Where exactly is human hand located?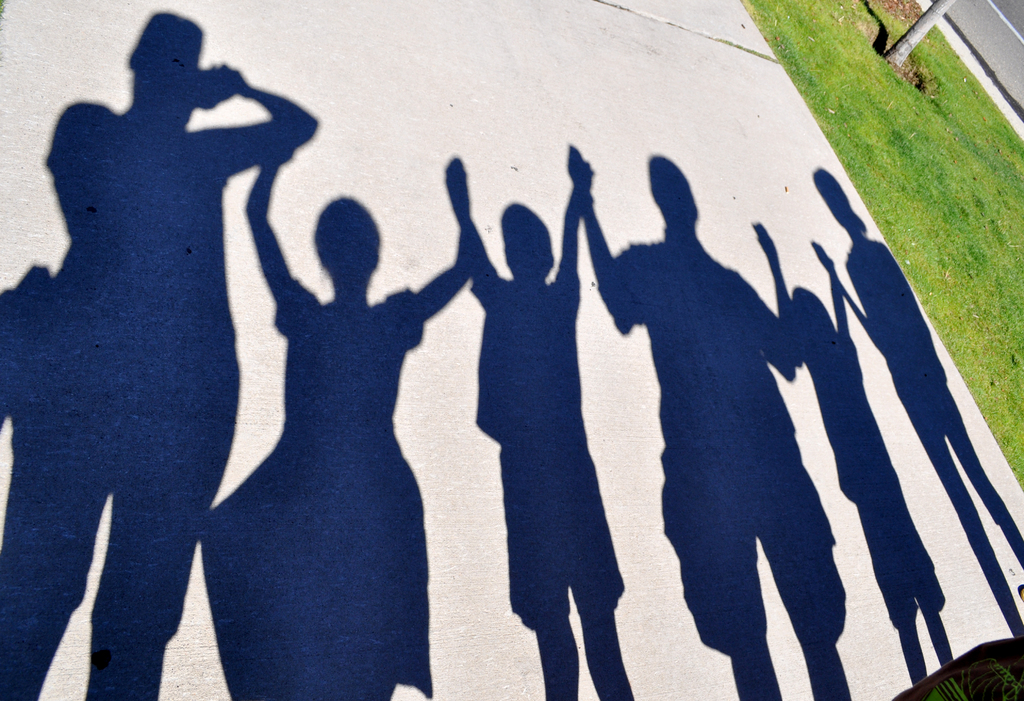
Its bounding box is [left=197, top=61, right=321, bottom=183].
